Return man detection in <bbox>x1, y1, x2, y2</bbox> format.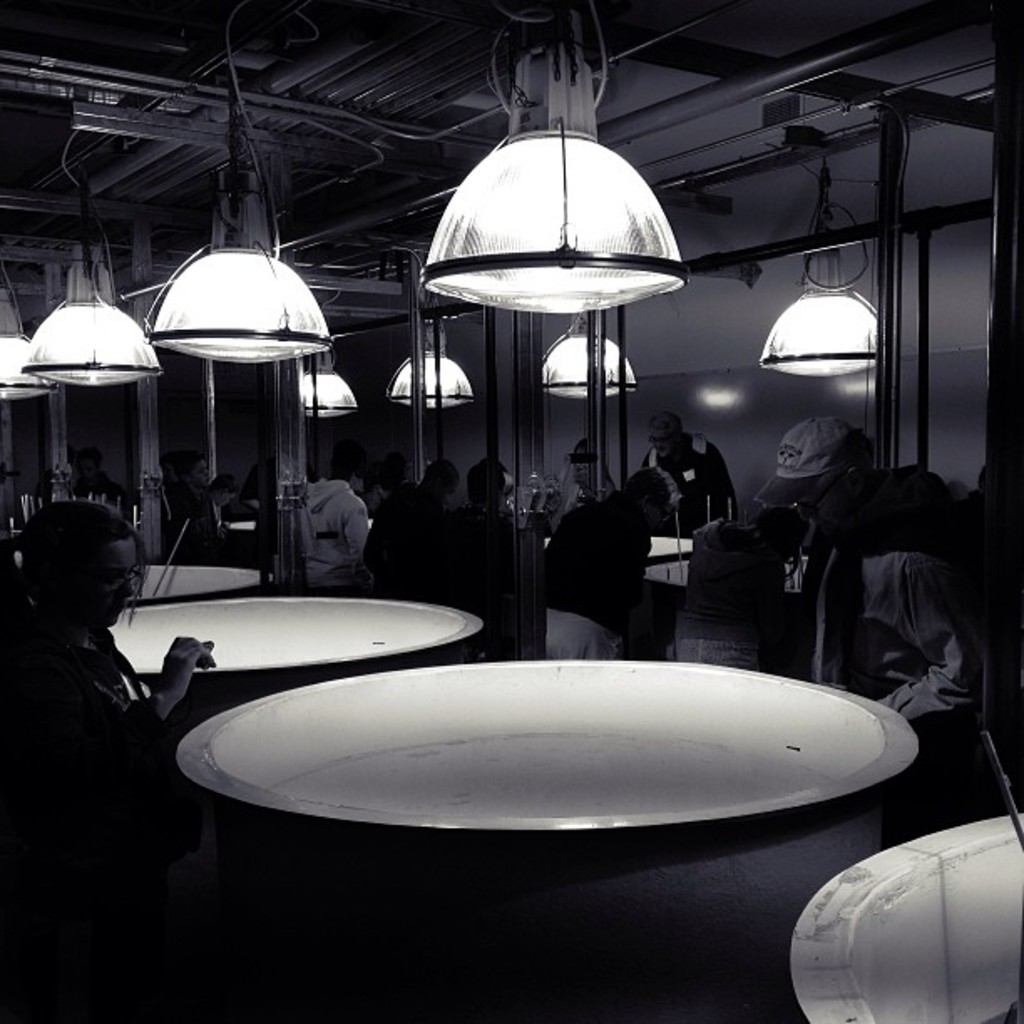
<bbox>177, 453, 211, 504</bbox>.
